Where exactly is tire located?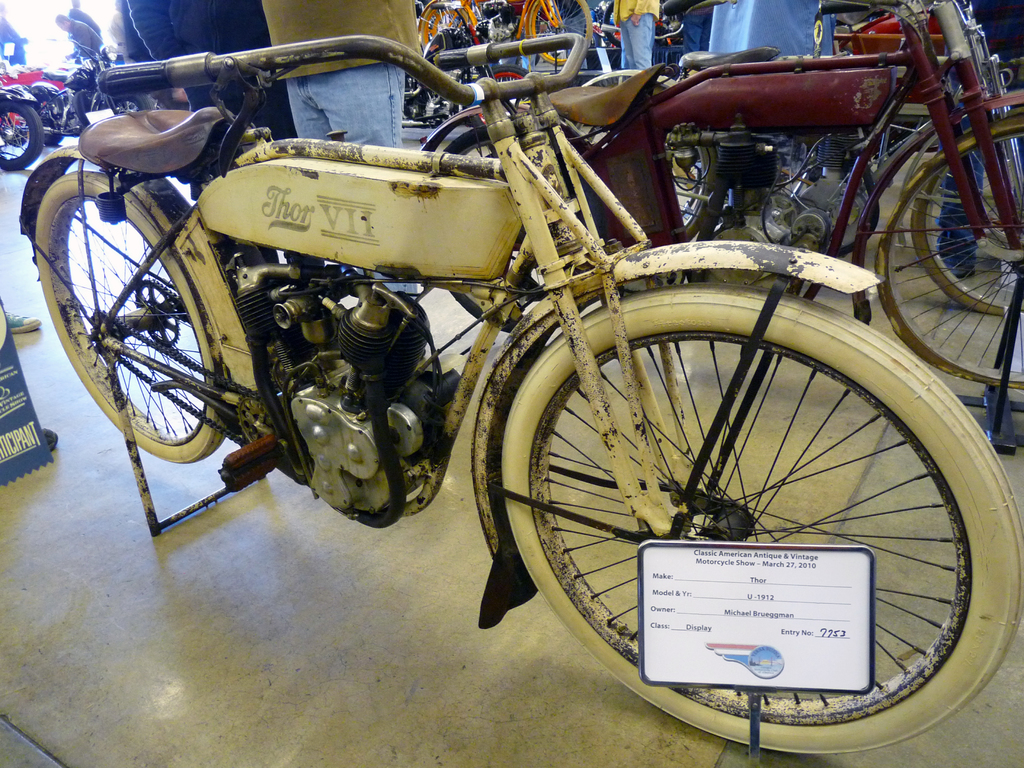
Its bounding box is (88,92,102,111).
